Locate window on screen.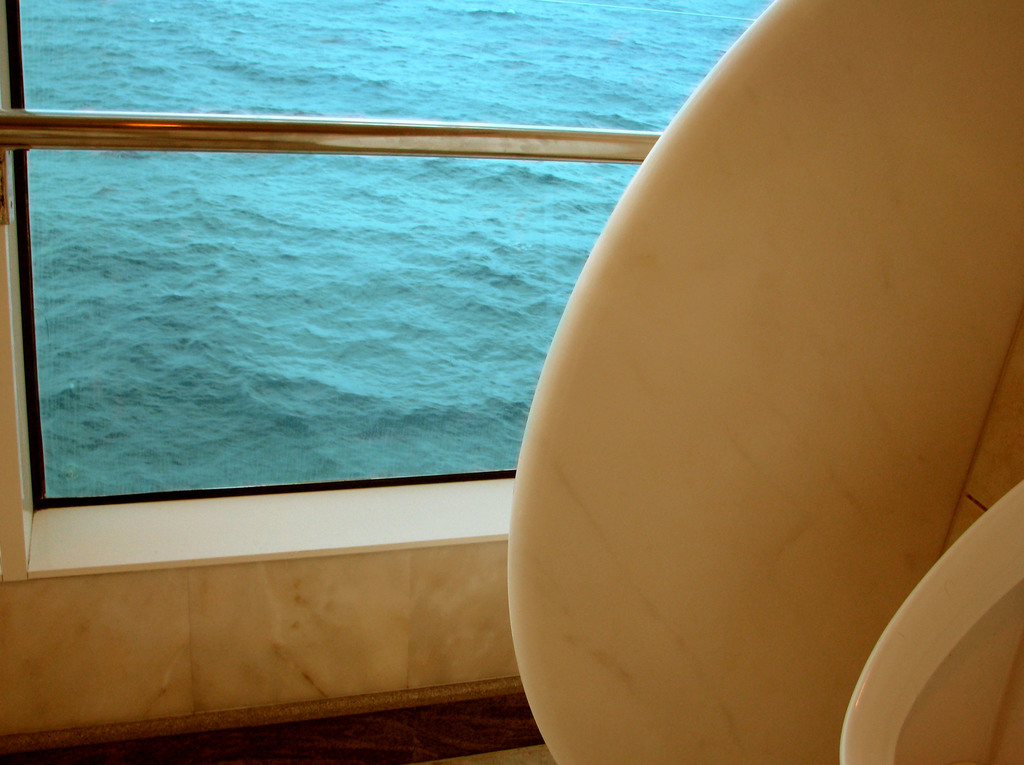
On screen at box=[0, 0, 776, 584].
